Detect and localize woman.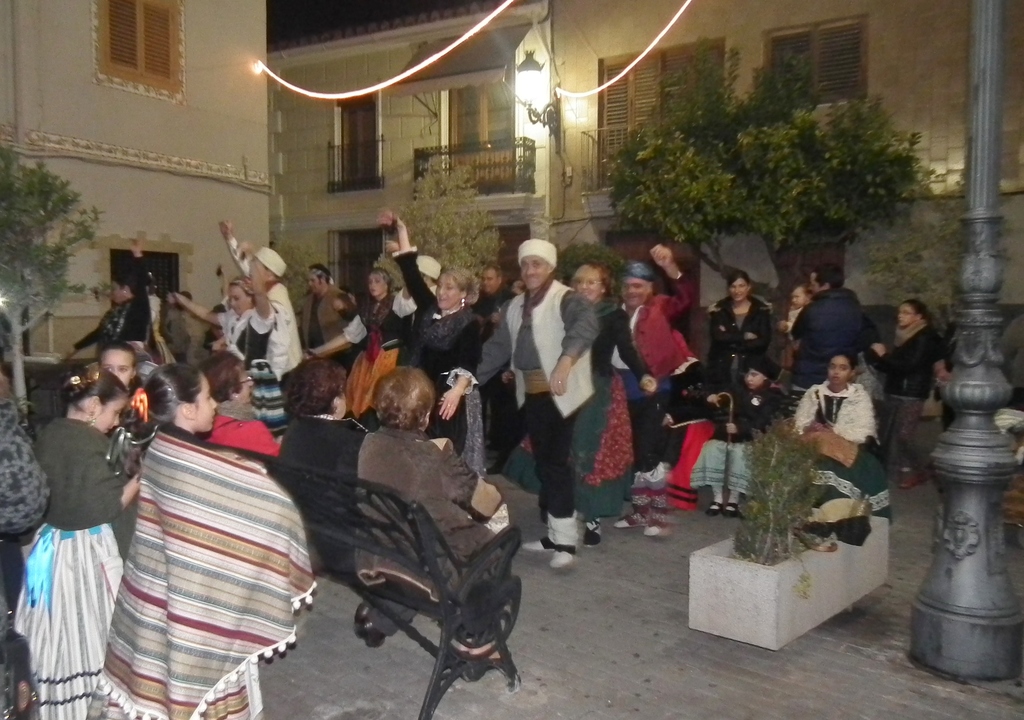
Localized at 279/353/430/658.
